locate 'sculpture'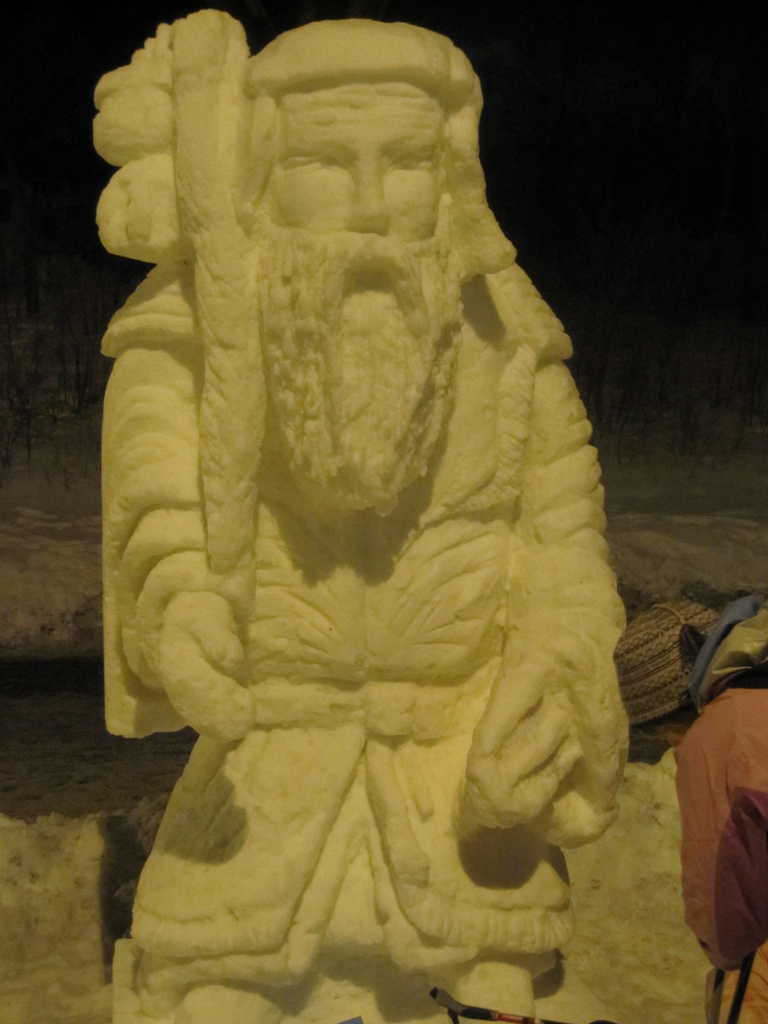
(x1=42, y1=15, x2=669, y2=977)
